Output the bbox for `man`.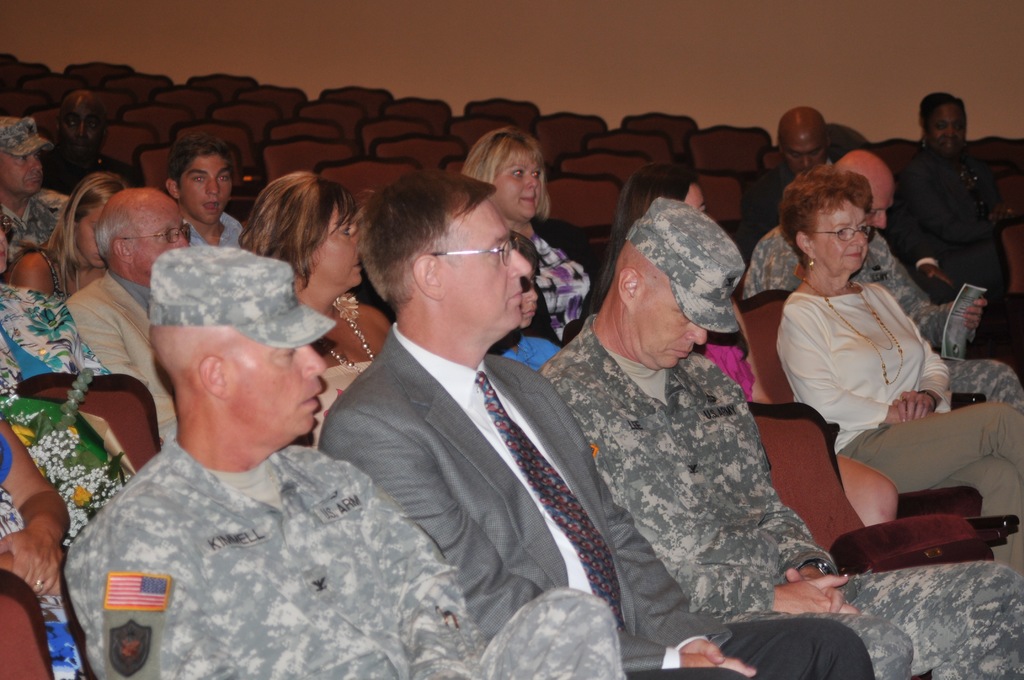
rect(888, 90, 1018, 357).
